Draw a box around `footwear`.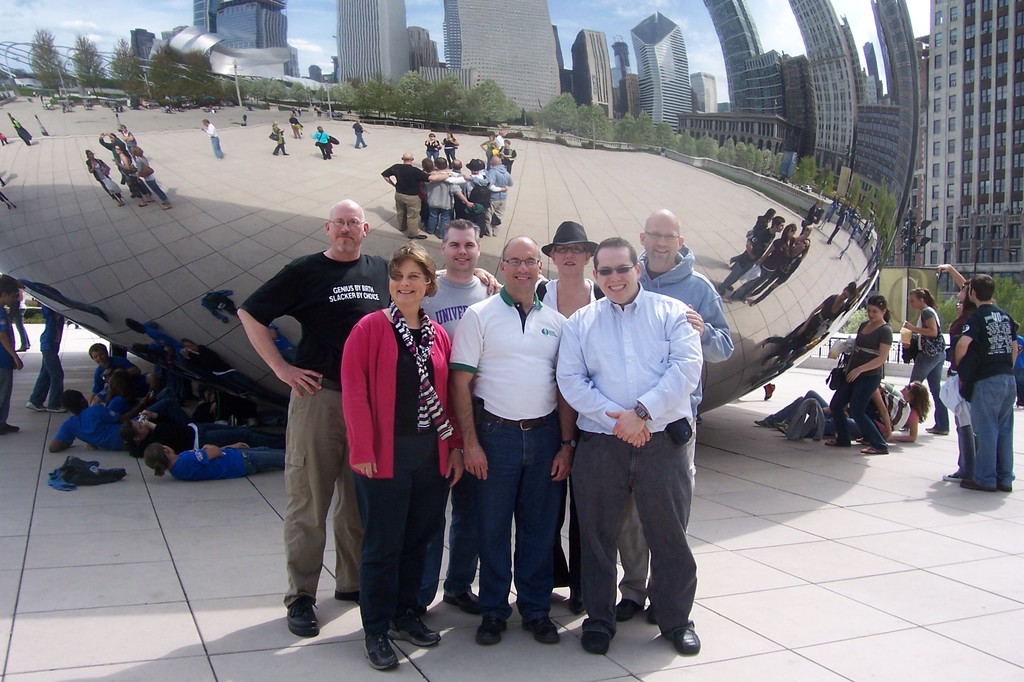
select_region(961, 480, 989, 491).
